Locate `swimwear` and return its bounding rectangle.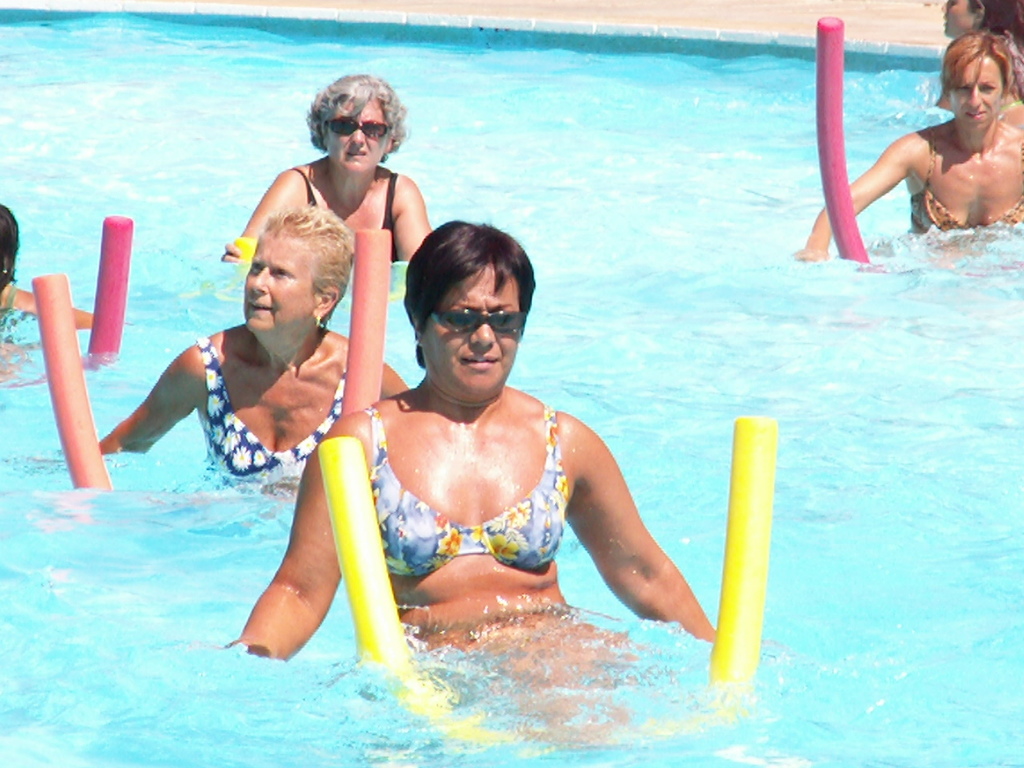
[x1=368, y1=410, x2=562, y2=578].
